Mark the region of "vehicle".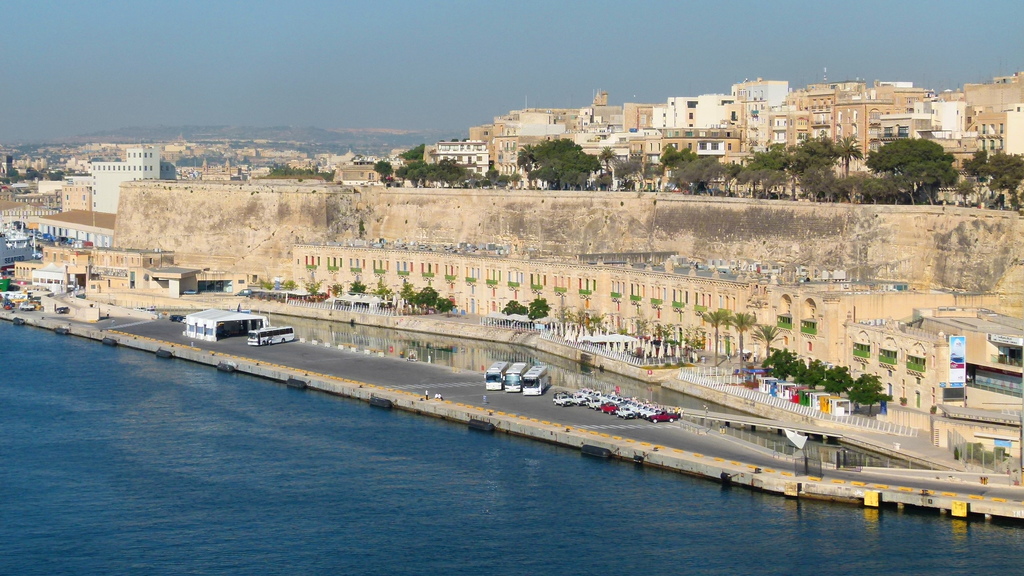
Region: 522/366/550/395.
